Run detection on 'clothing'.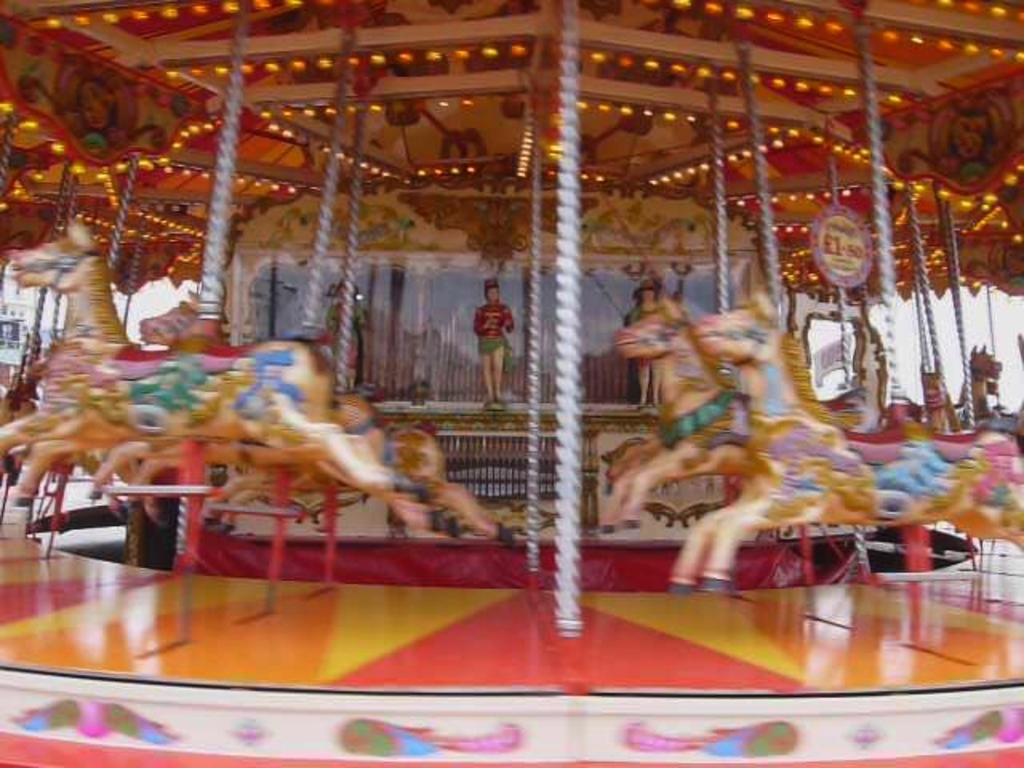
Result: <region>475, 301, 515, 366</region>.
